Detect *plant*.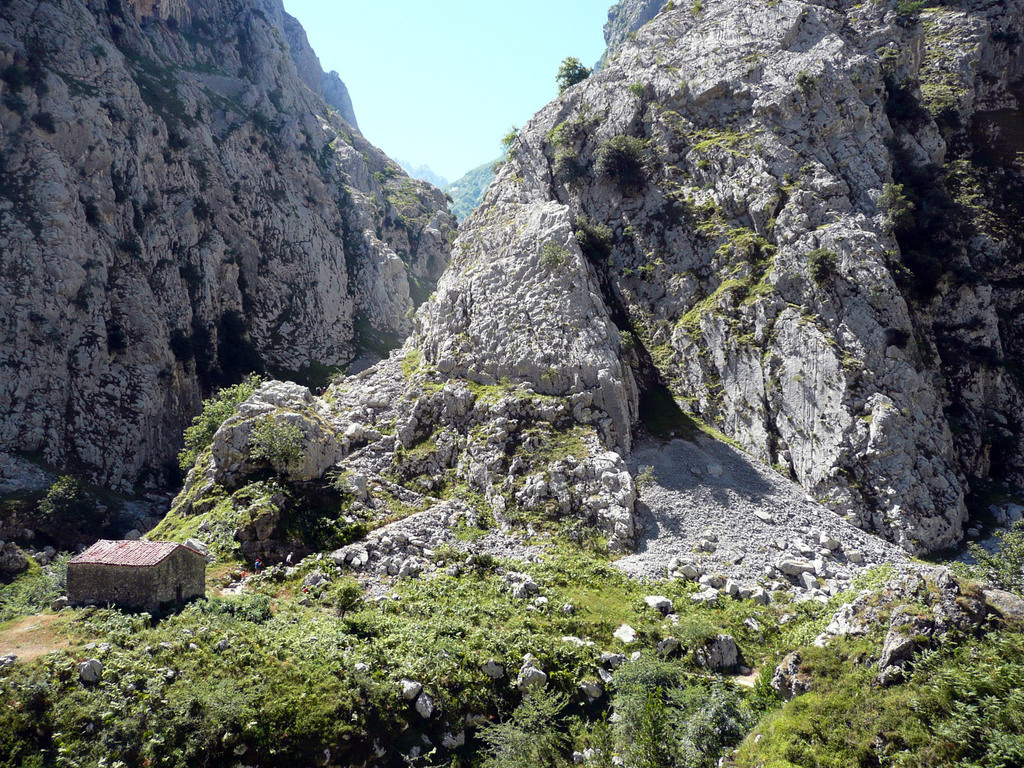
Detected at Rect(700, 345, 718, 362).
